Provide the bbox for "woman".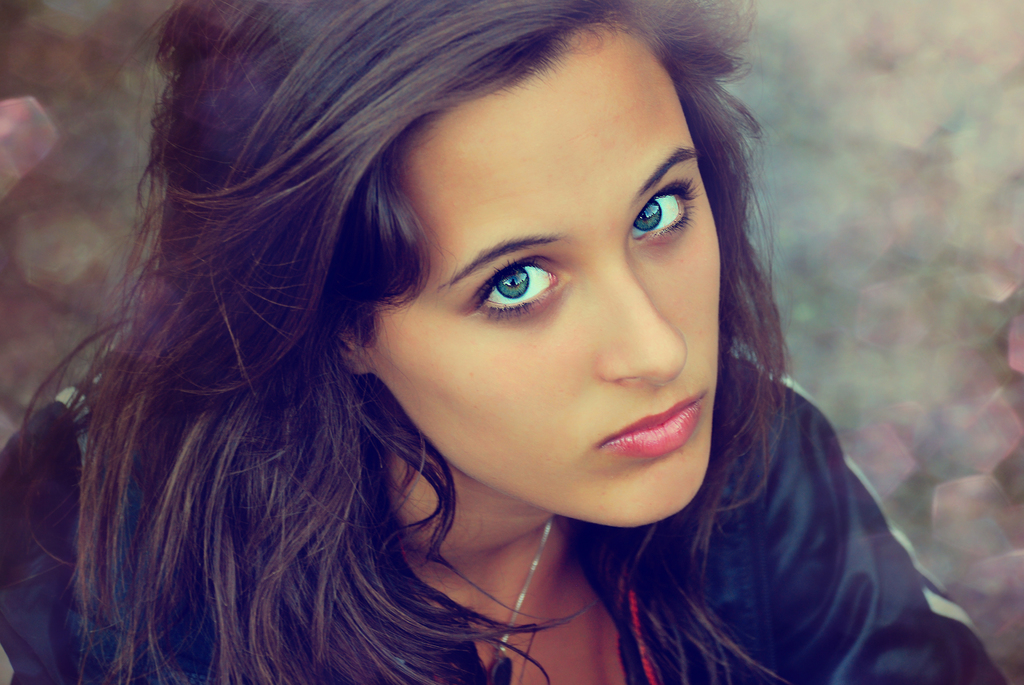
x1=31, y1=11, x2=945, y2=684.
